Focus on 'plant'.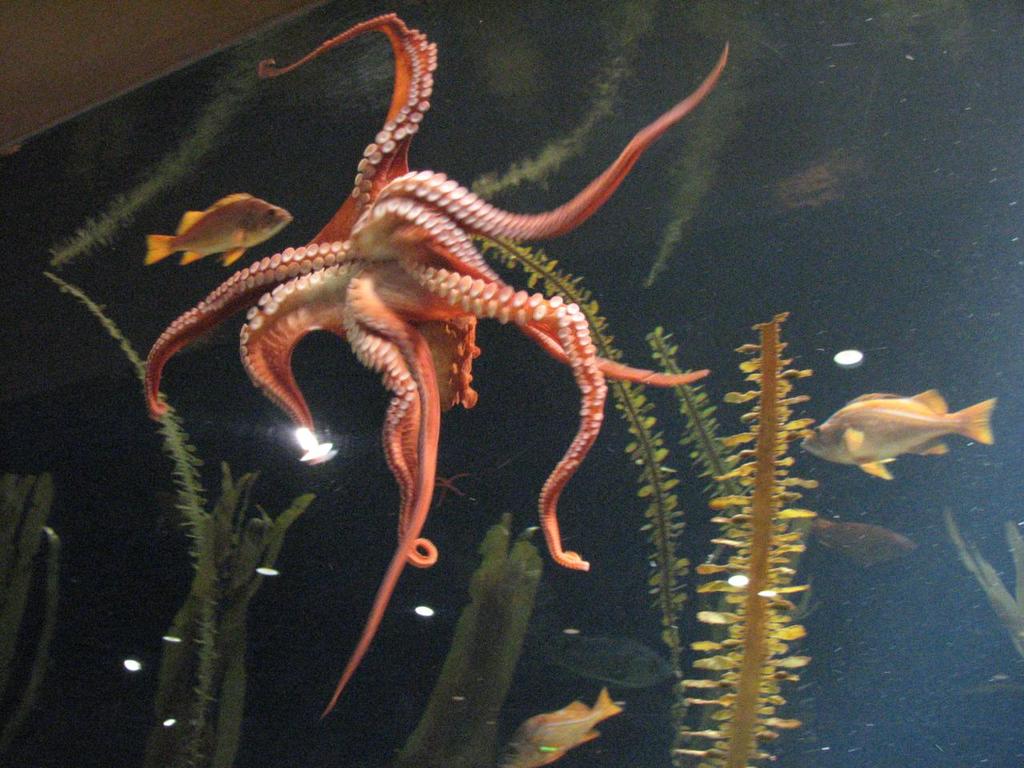
Focused at select_region(923, 514, 1023, 674).
